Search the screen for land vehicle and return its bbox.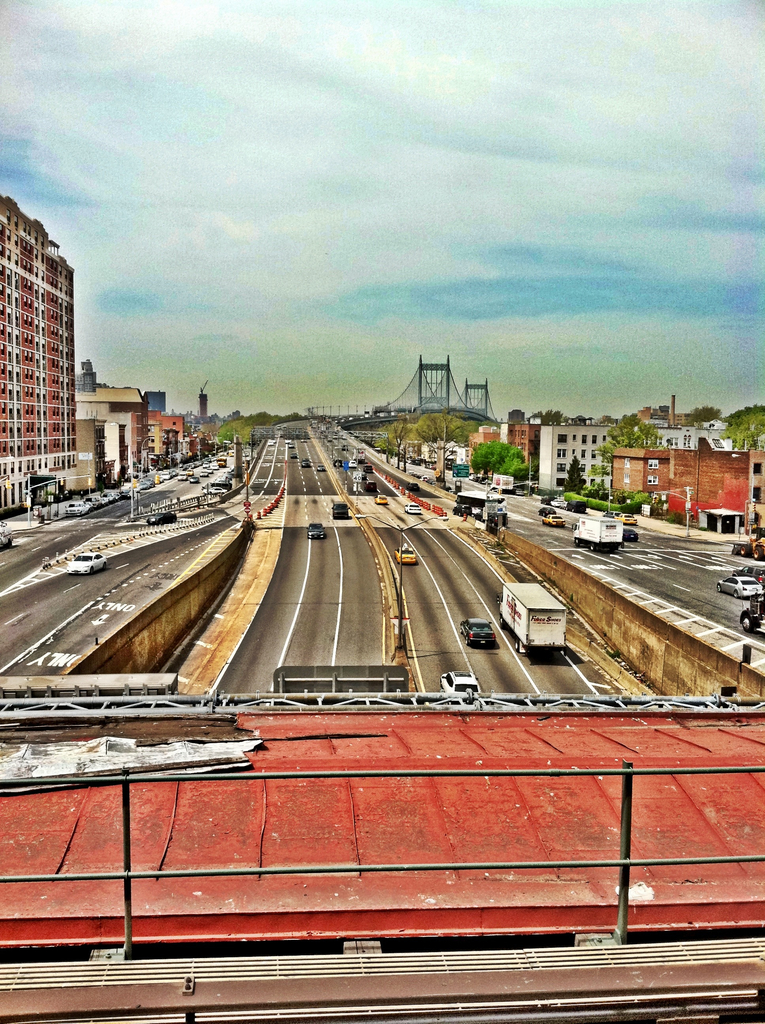
Found: locate(453, 506, 470, 516).
